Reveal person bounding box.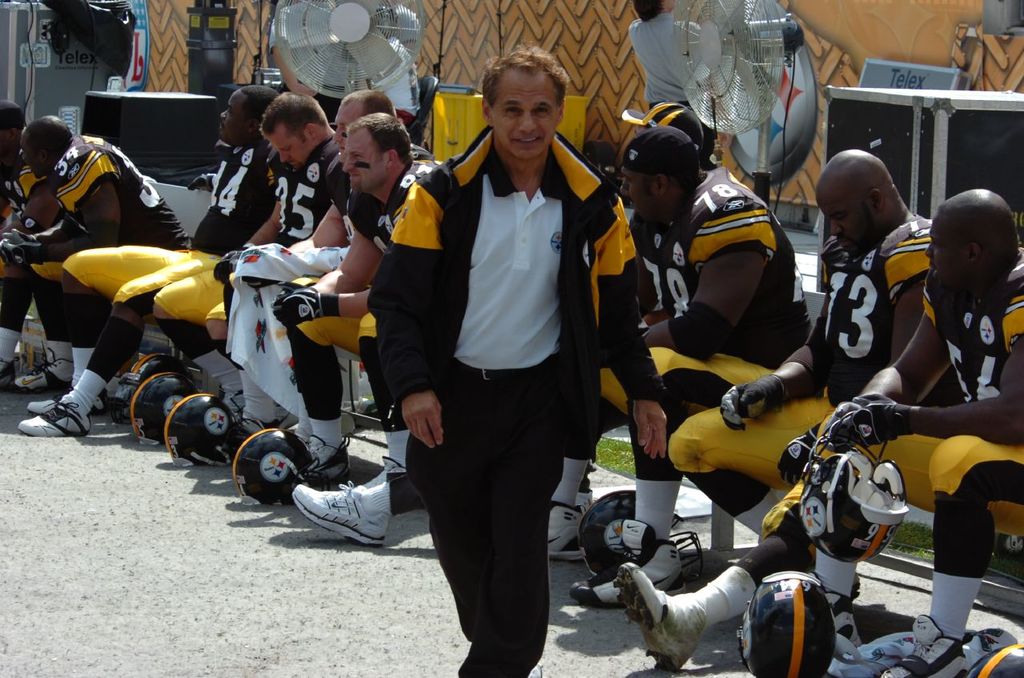
Revealed: left=564, top=154, right=934, bottom=677.
